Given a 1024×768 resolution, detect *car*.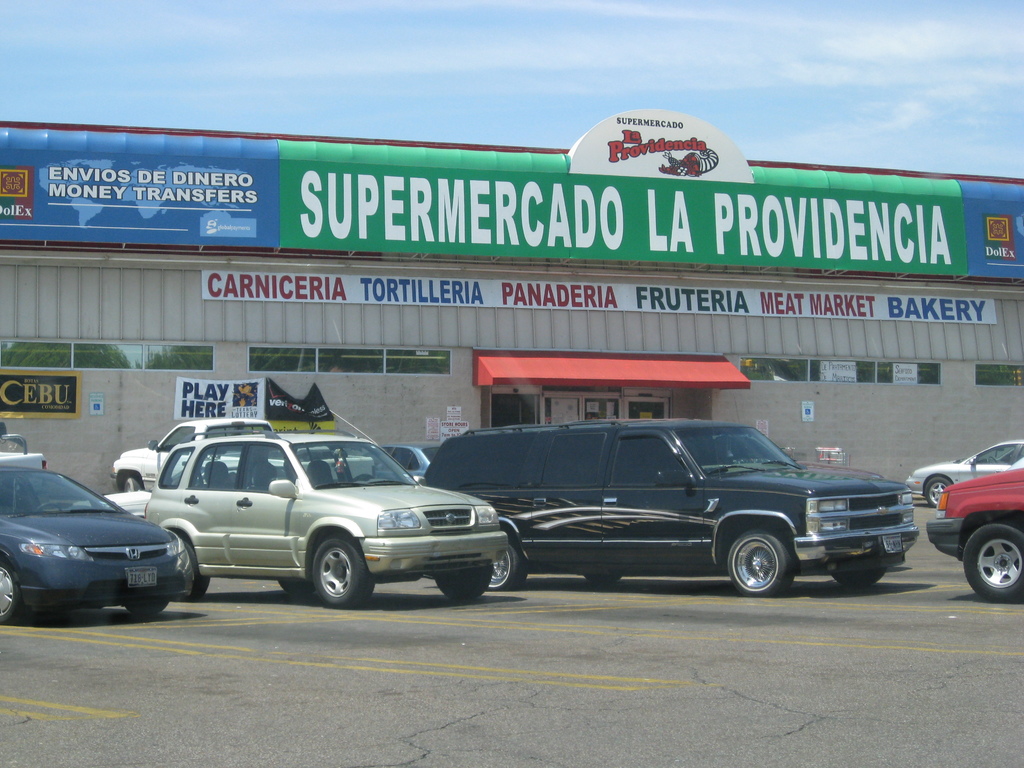
select_region(1, 450, 192, 626).
